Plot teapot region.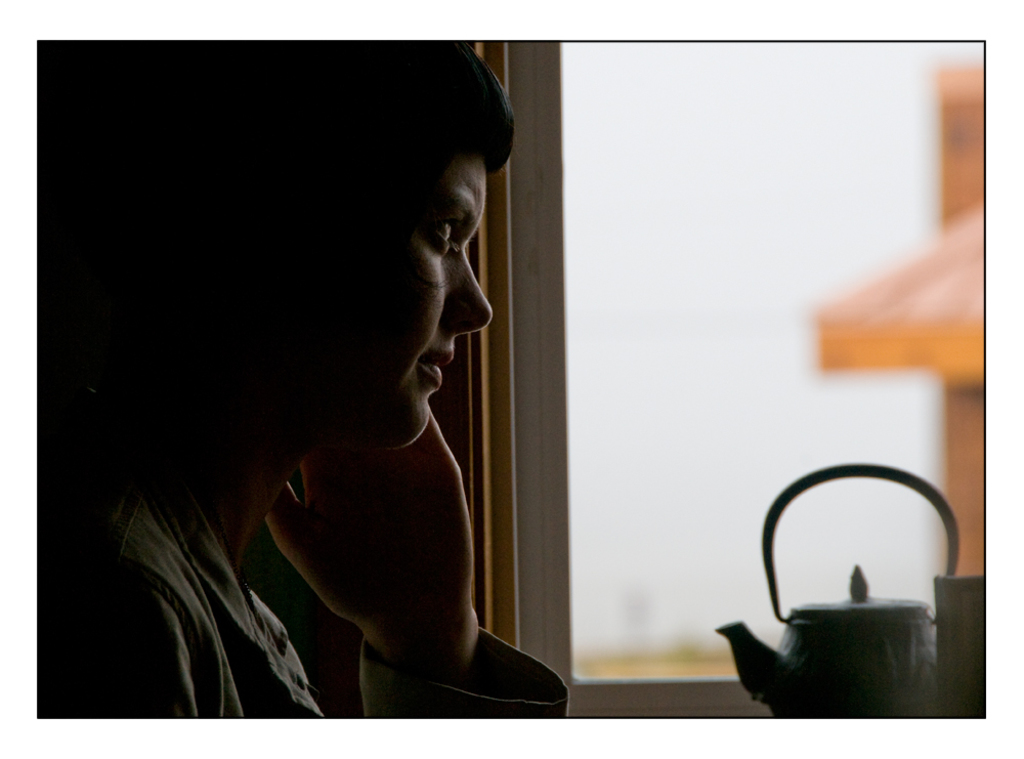
Plotted at 713 462 957 717.
